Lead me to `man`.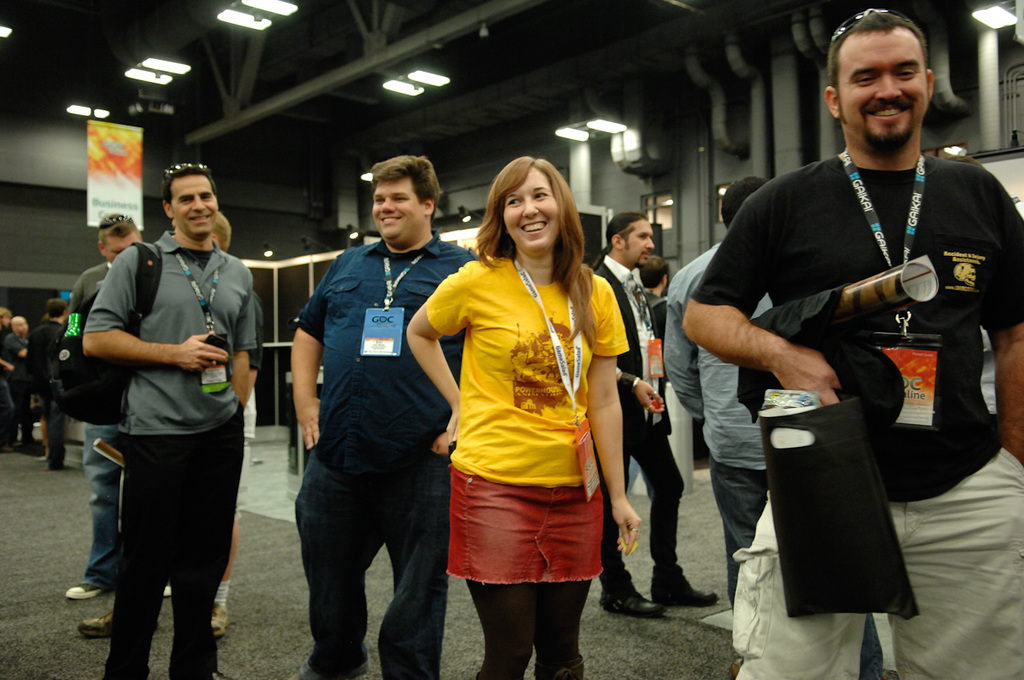
Lead to box=[285, 156, 504, 679].
